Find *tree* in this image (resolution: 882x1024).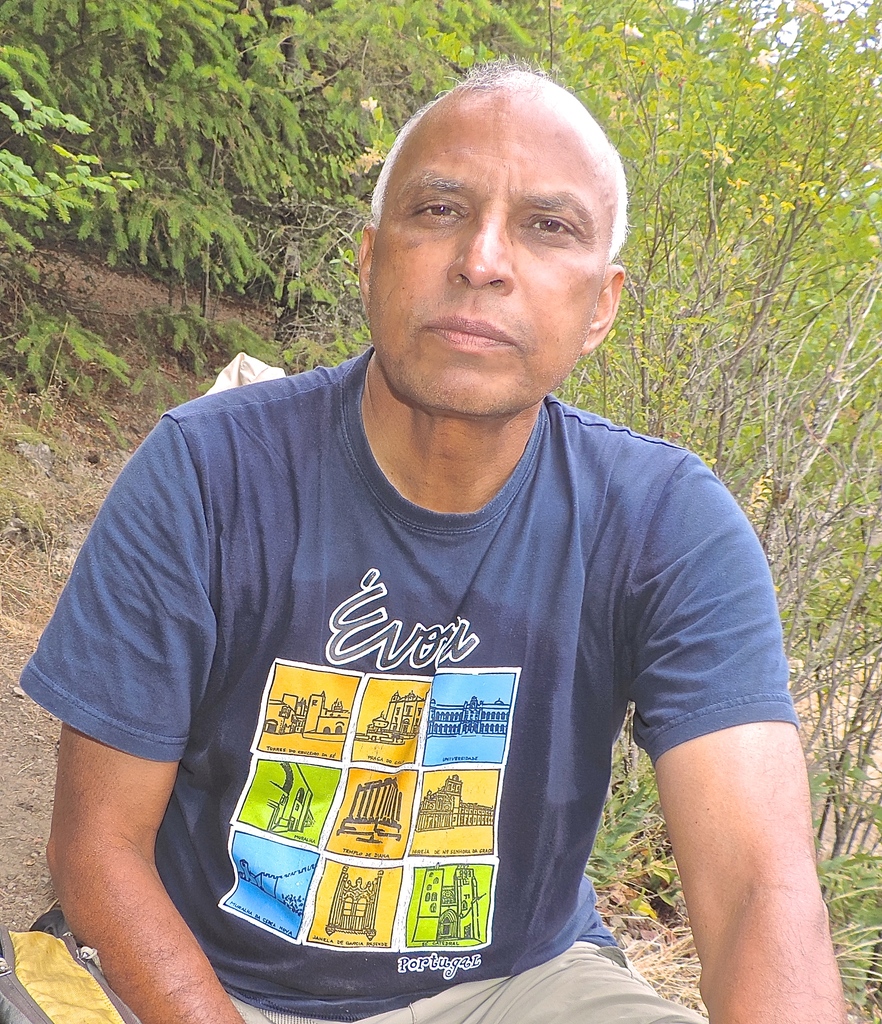
{"x1": 270, "y1": 0, "x2": 881, "y2": 1023}.
